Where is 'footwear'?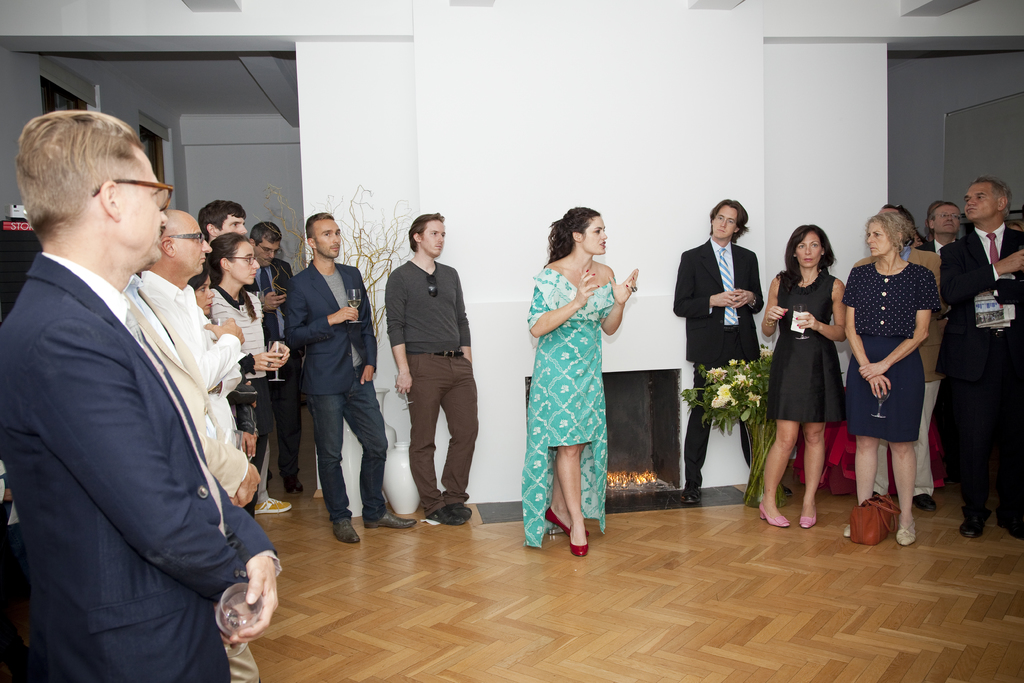
913:496:938:511.
